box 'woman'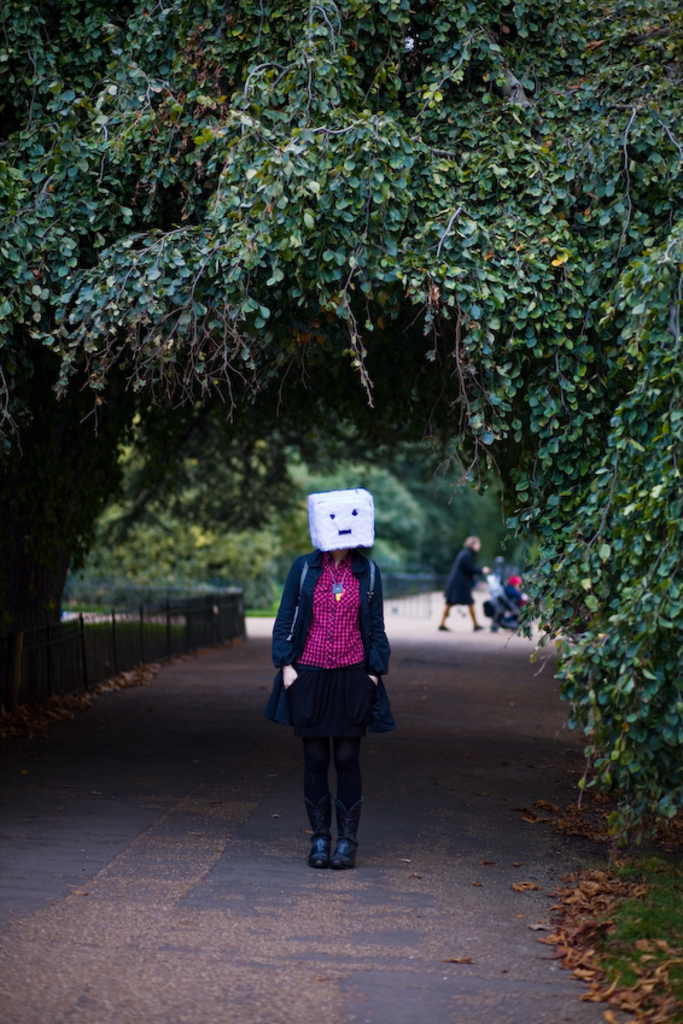
{"x1": 433, "y1": 537, "x2": 488, "y2": 630}
